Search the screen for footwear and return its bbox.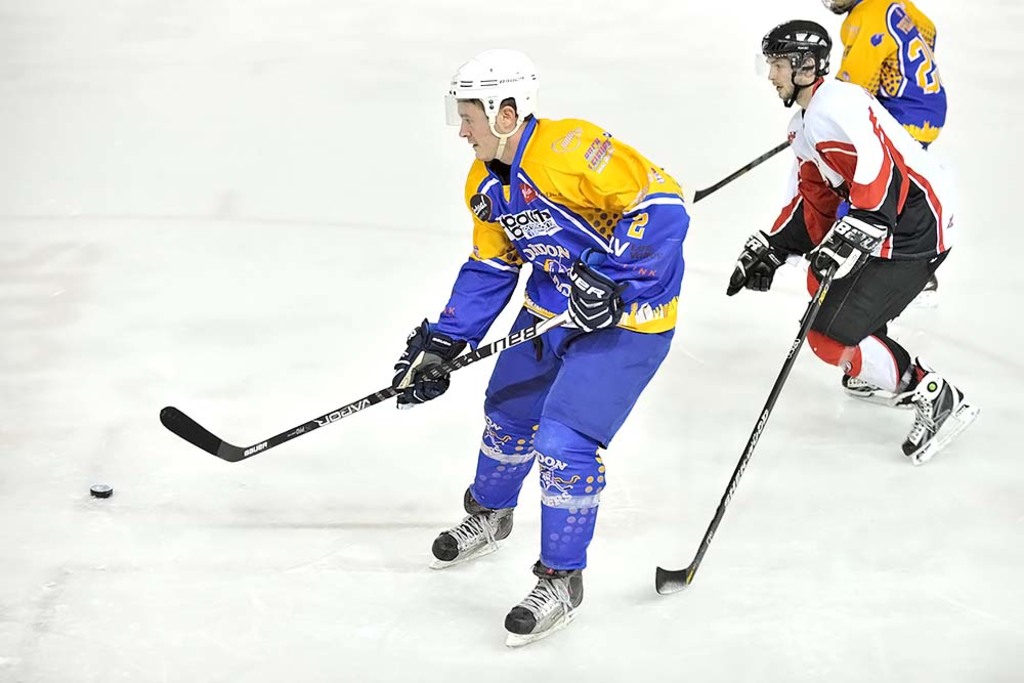
Found: left=500, top=558, right=584, bottom=634.
